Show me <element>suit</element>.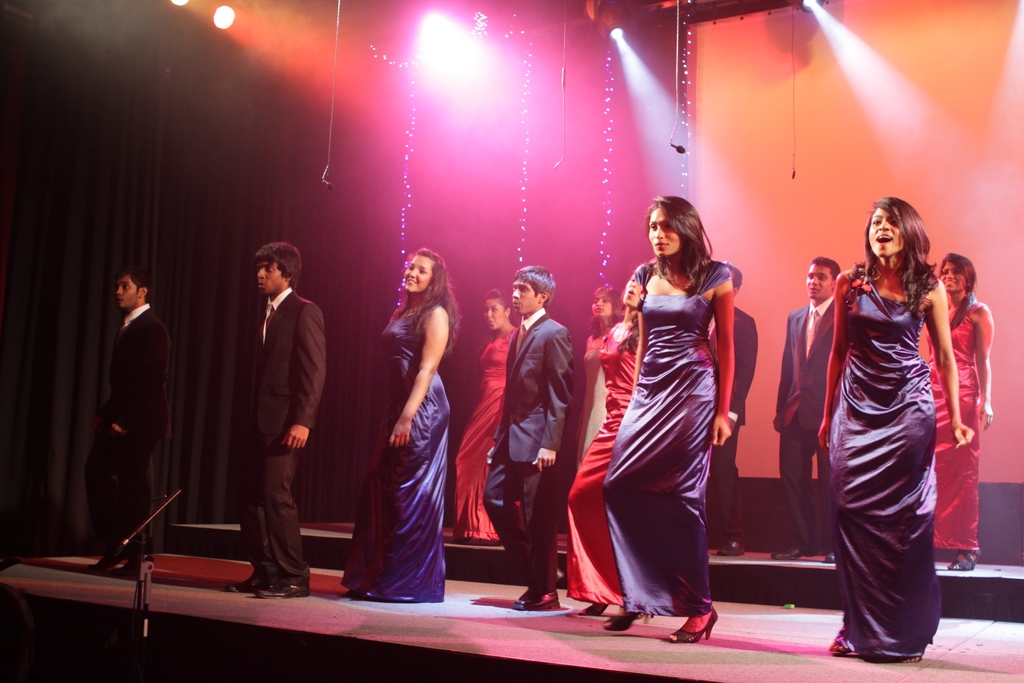
<element>suit</element> is here: [481, 310, 575, 591].
